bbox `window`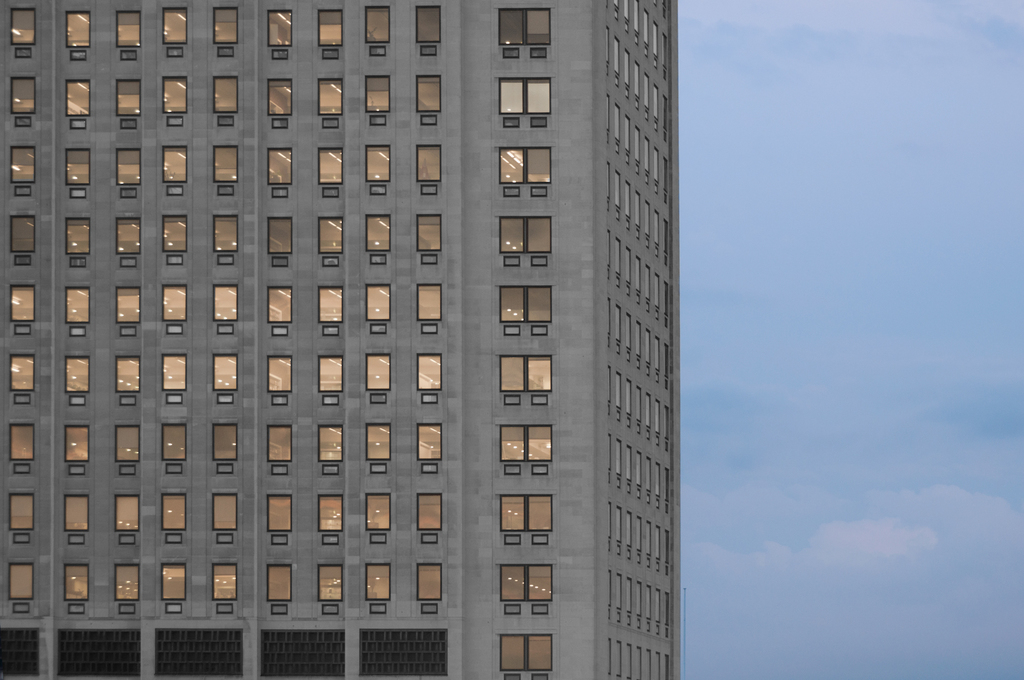
[410, 417, 453, 474]
